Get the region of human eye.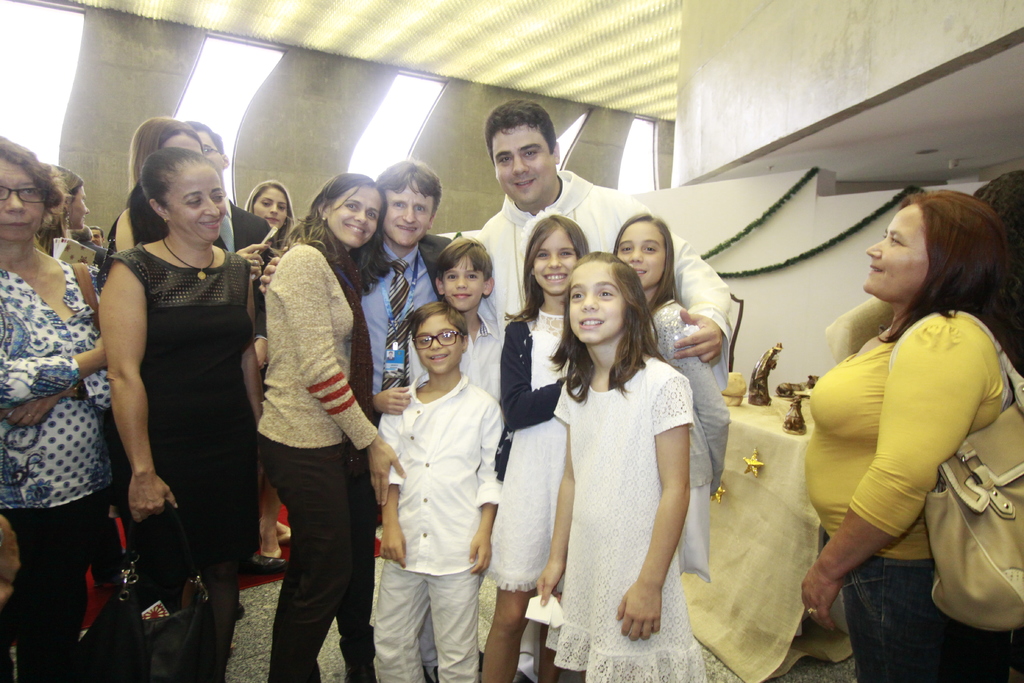
rect(438, 332, 452, 338).
